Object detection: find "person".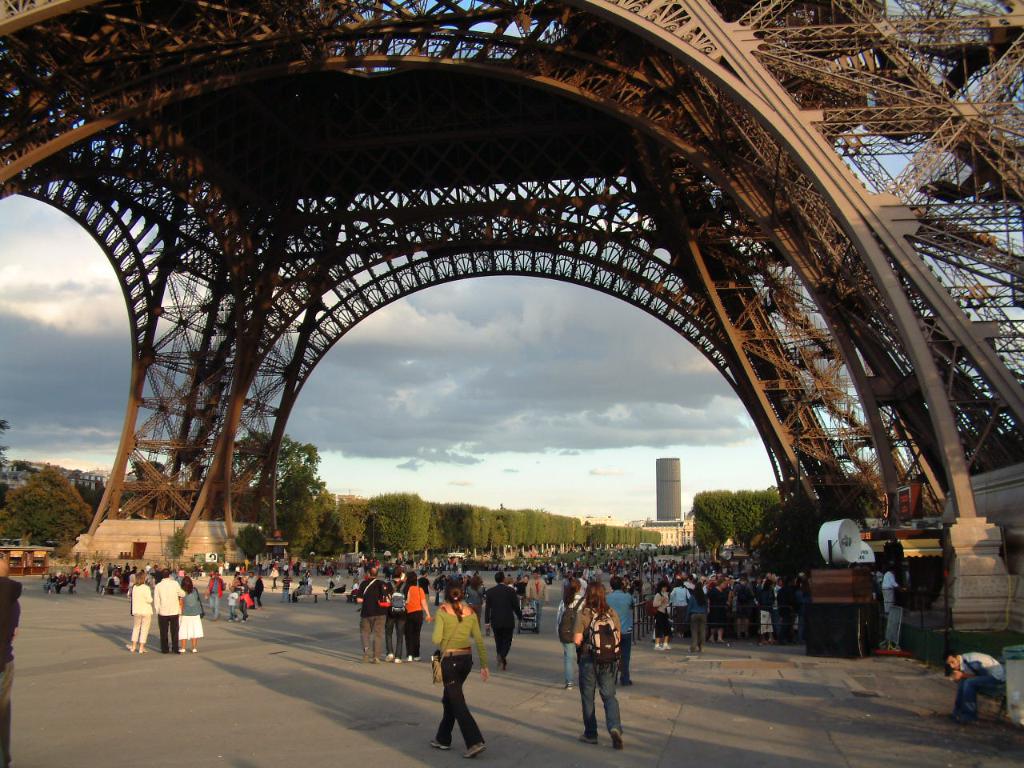
x1=246 y1=572 x2=259 y2=606.
